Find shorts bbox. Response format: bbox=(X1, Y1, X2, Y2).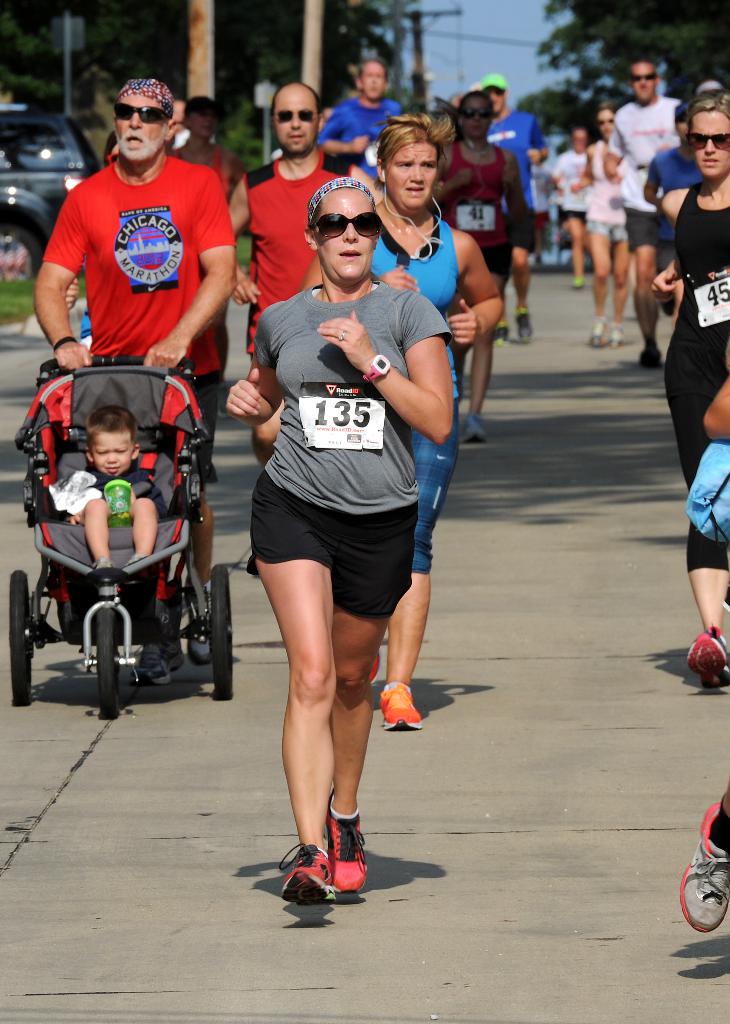
bbox=(585, 216, 627, 242).
